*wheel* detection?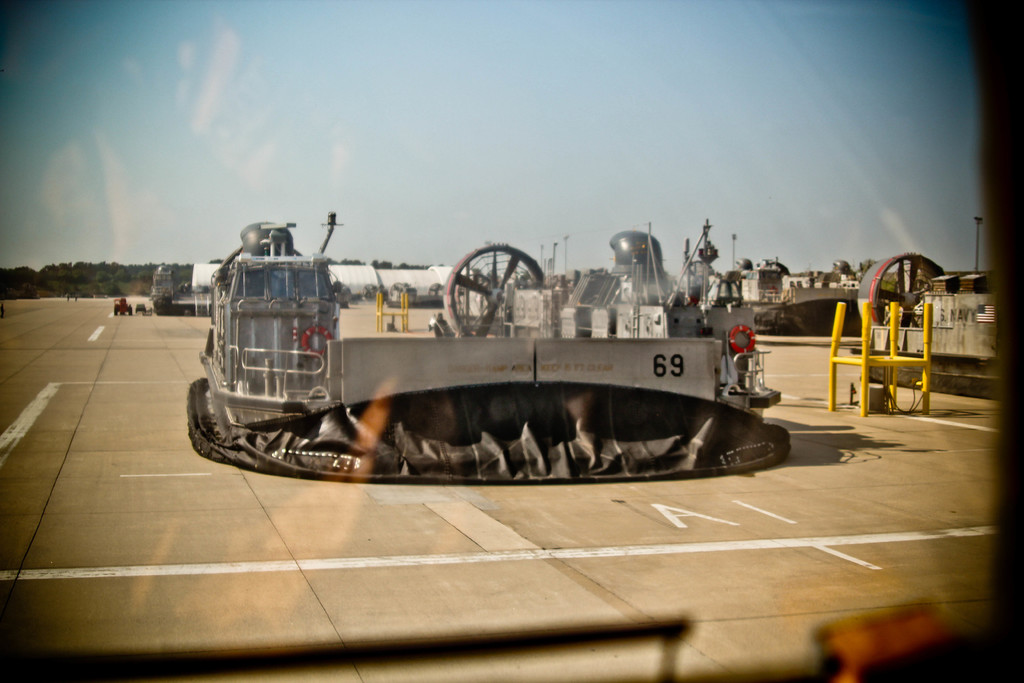
l=114, t=306, r=116, b=317
